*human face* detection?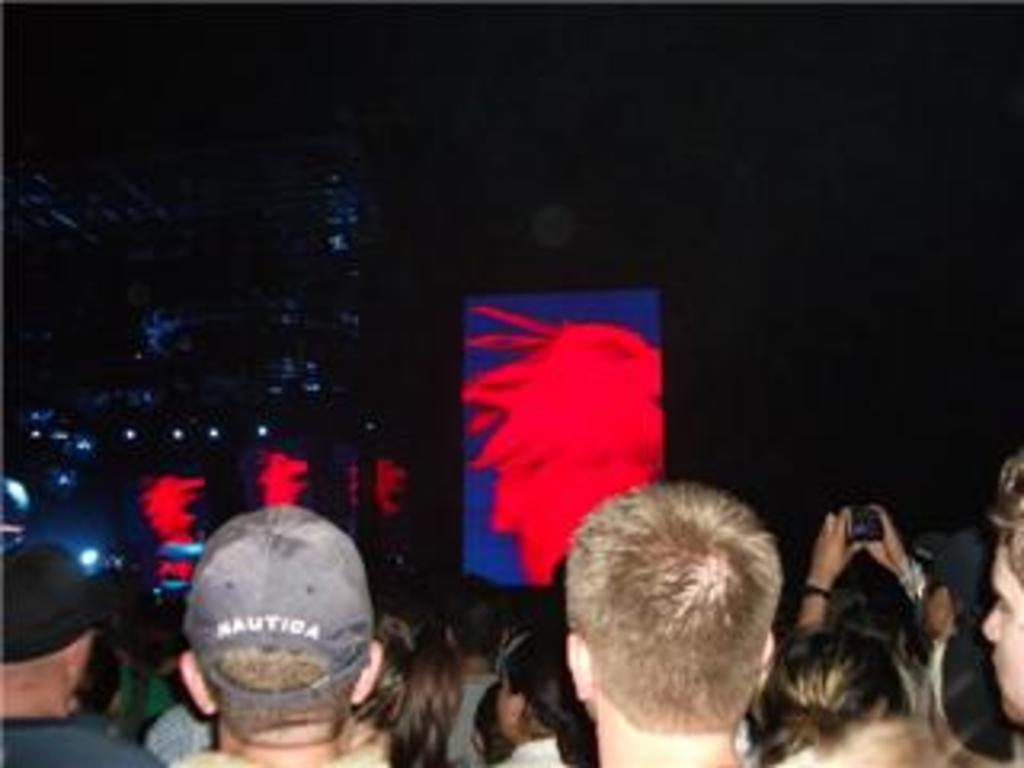
(979, 544, 1021, 726)
